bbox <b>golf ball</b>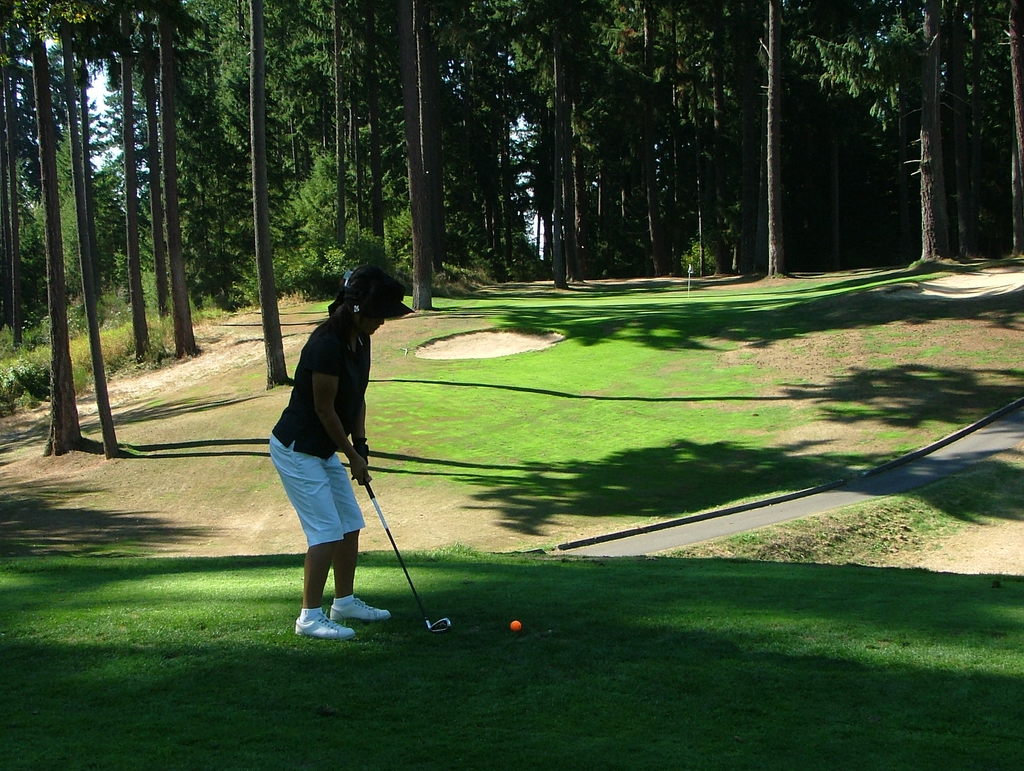
x1=509 y1=614 x2=527 y2=637
